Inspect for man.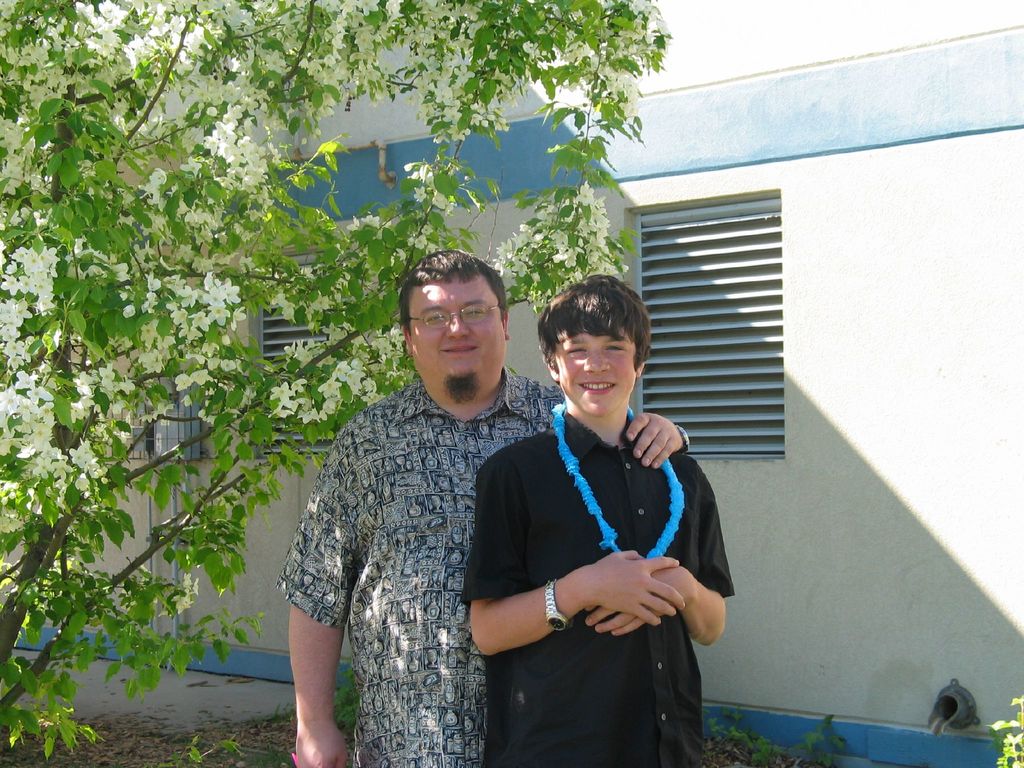
Inspection: 276/248/691/767.
